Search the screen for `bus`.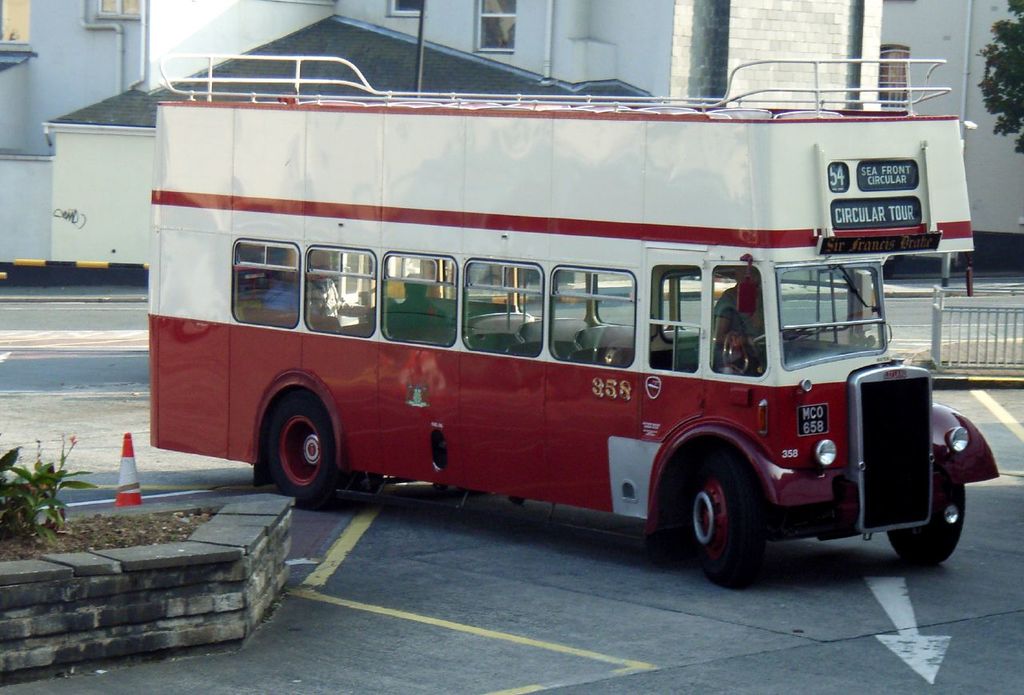
Found at locate(149, 57, 1000, 587).
